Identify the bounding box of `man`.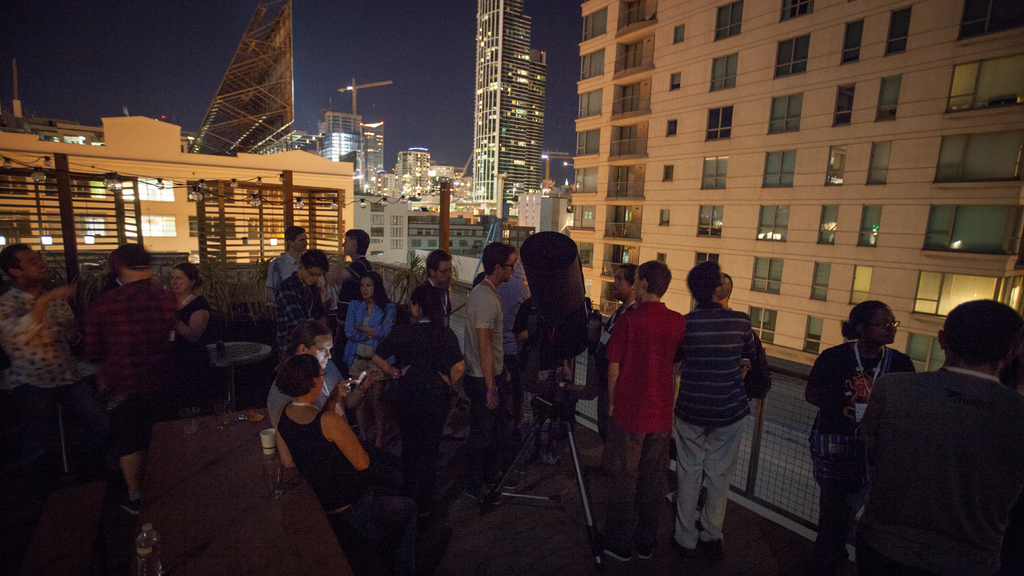
select_region(273, 251, 330, 369).
